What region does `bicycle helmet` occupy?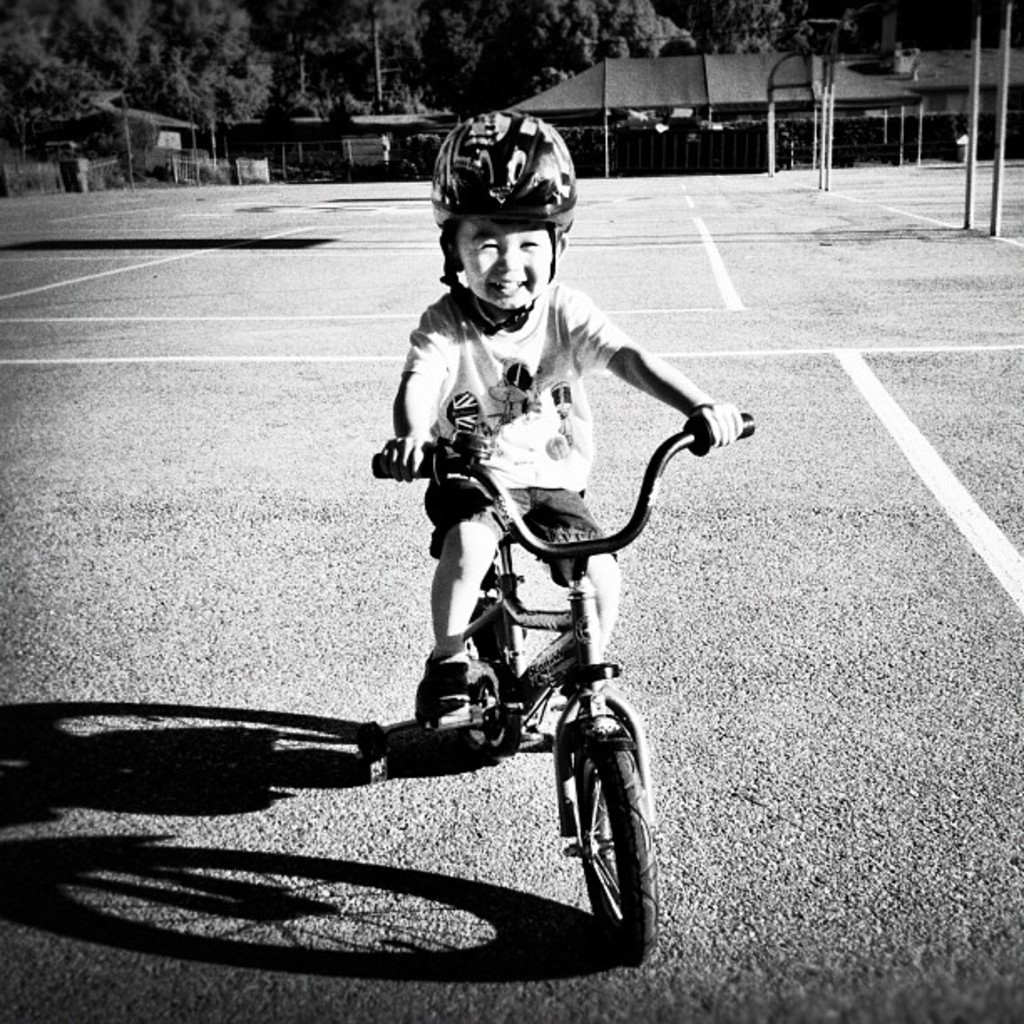
crop(427, 109, 574, 221).
